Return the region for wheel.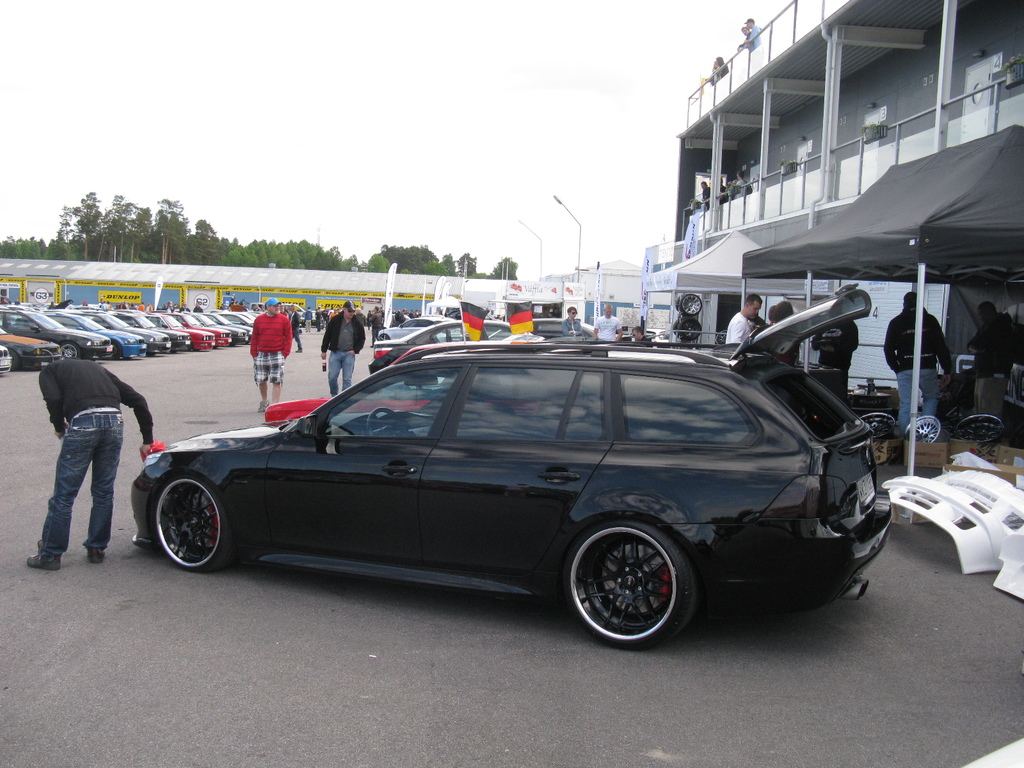
l=957, t=415, r=1007, b=444.
